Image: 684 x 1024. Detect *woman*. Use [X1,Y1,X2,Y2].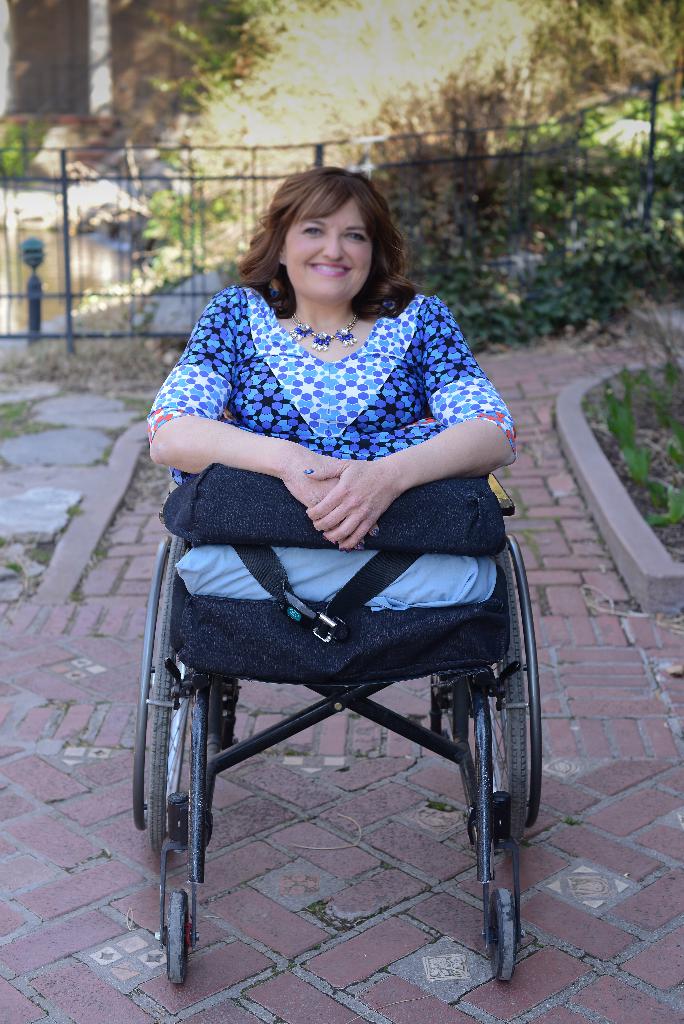
[148,154,512,545].
